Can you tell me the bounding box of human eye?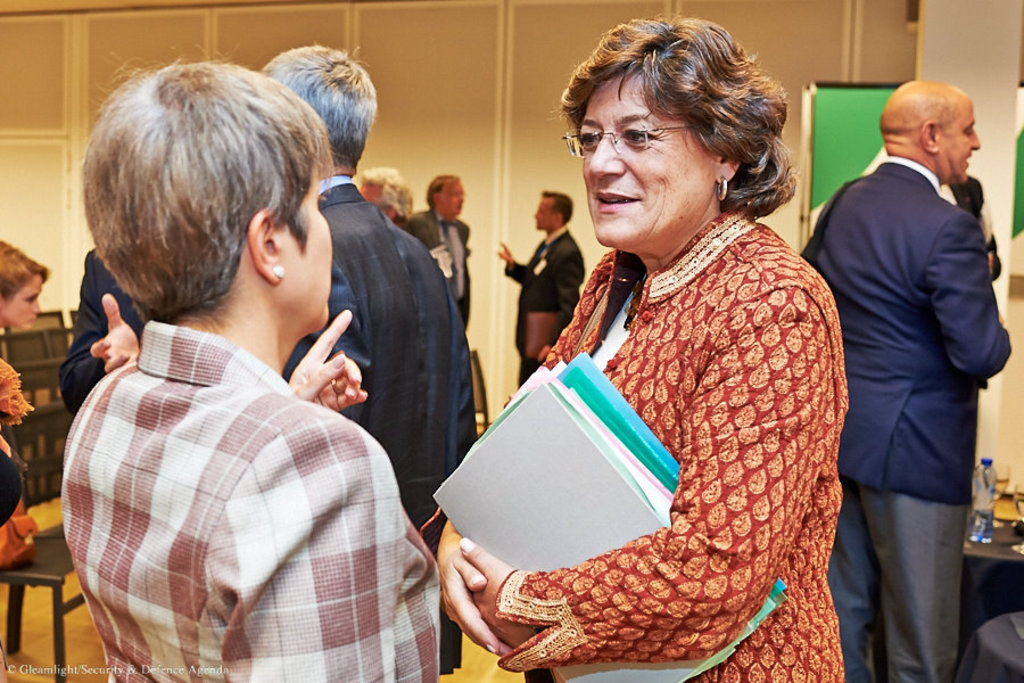
[621, 122, 662, 150].
